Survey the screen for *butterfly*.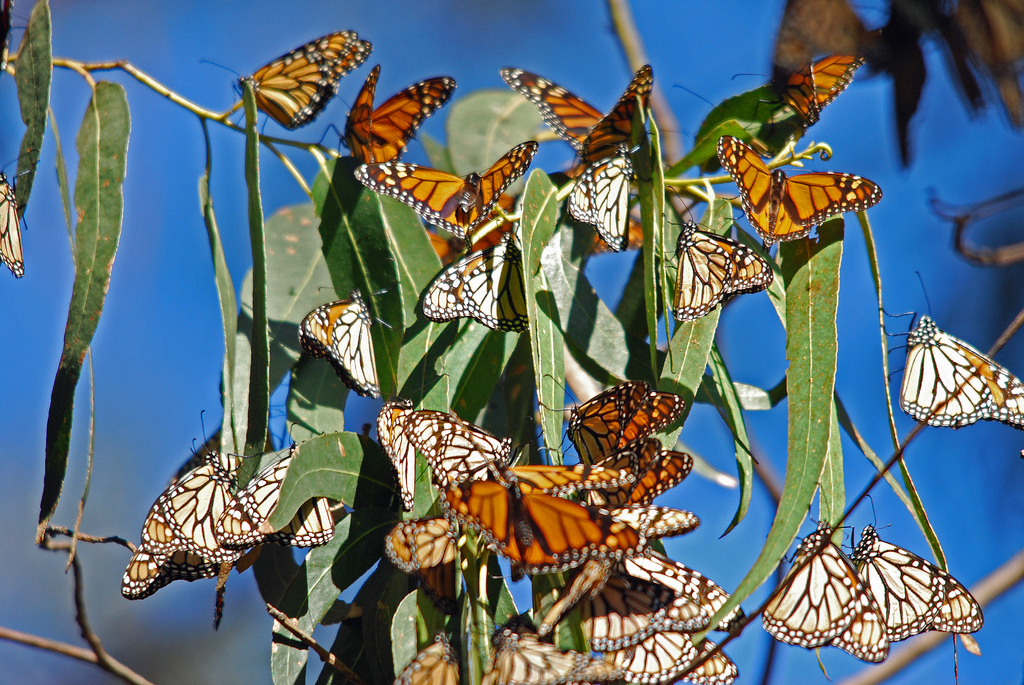
Survey found: (left=120, top=544, right=223, bottom=602).
